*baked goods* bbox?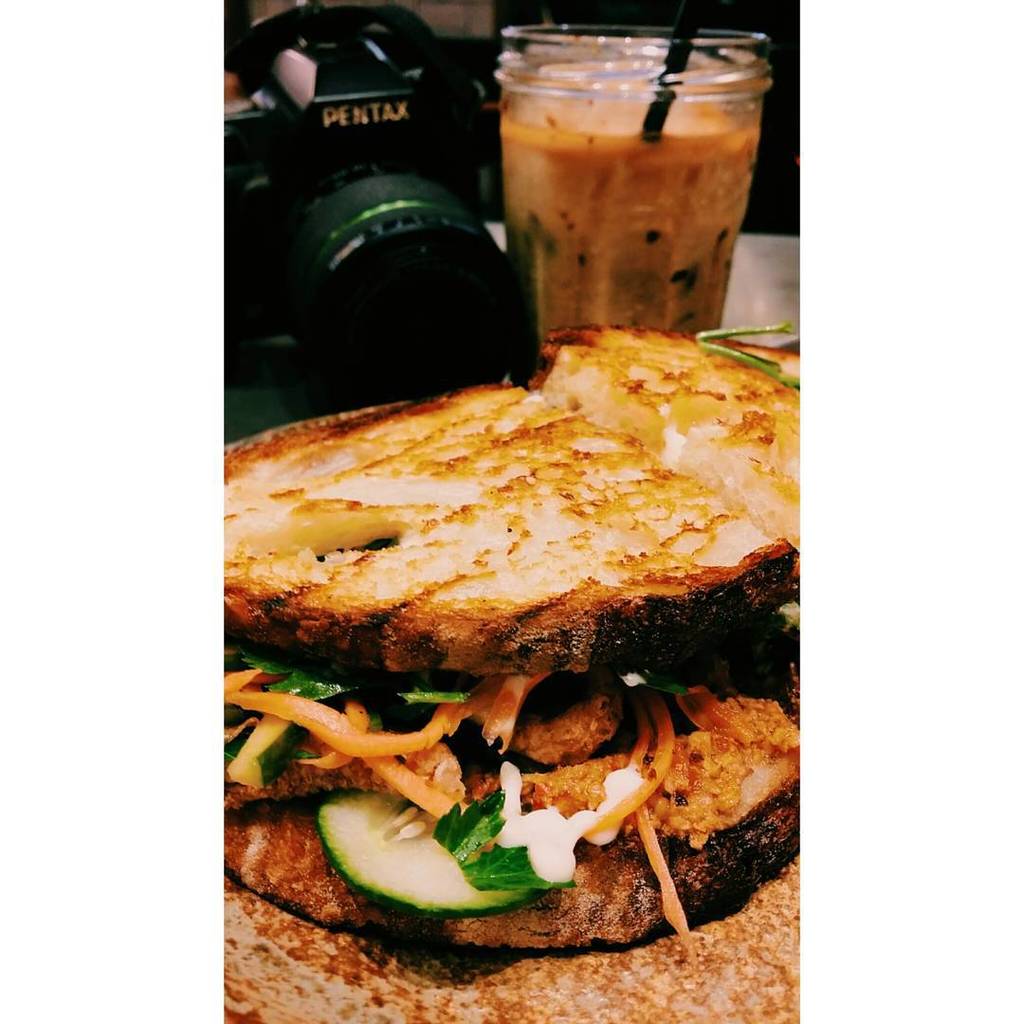
bbox=(219, 687, 799, 1023)
